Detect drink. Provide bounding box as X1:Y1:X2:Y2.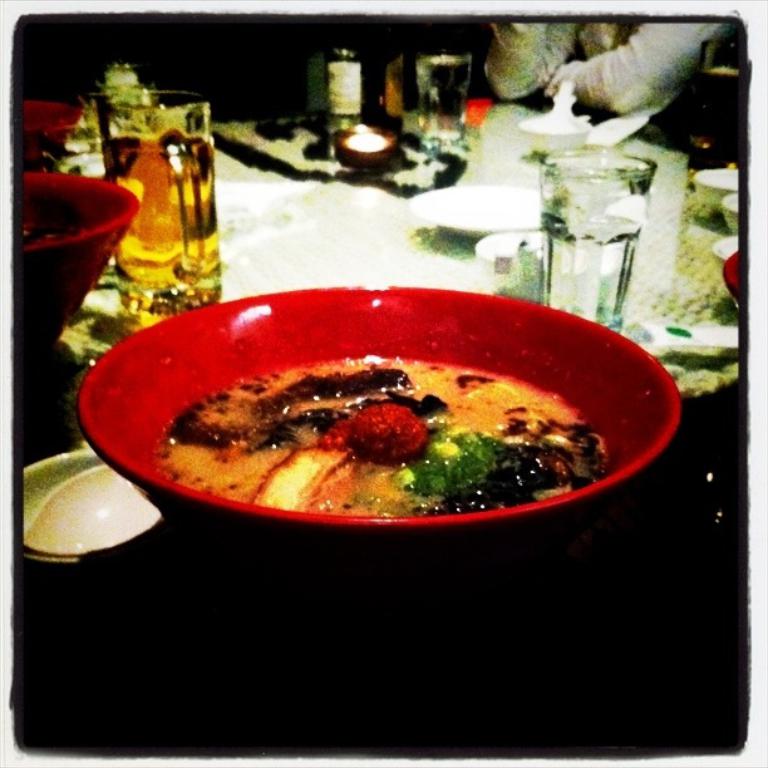
109:124:213:296.
